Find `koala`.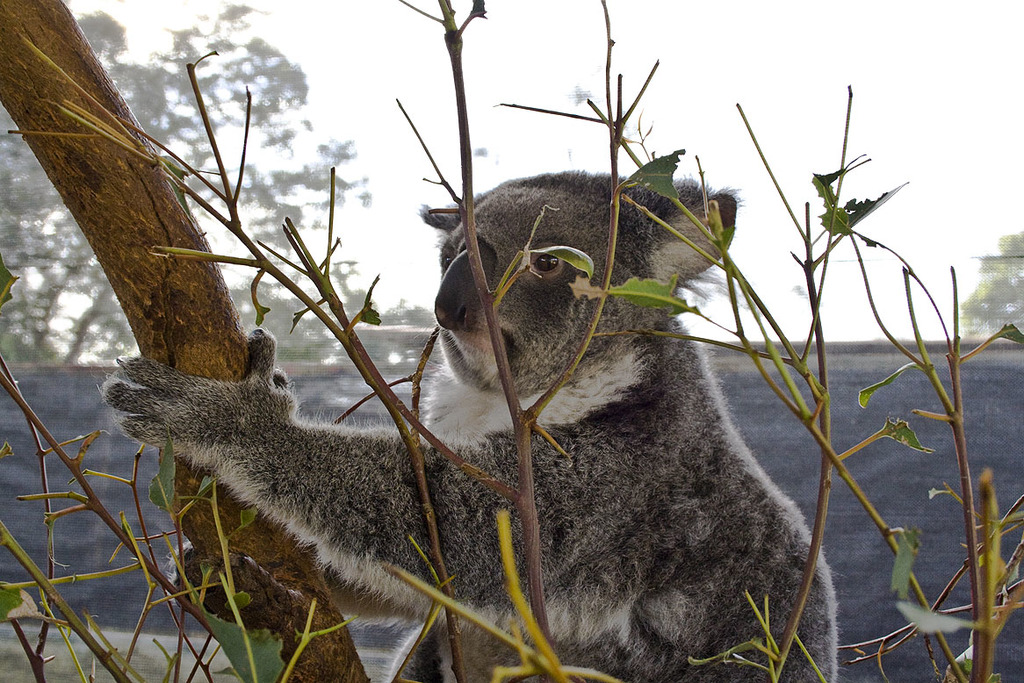
102/166/847/682.
